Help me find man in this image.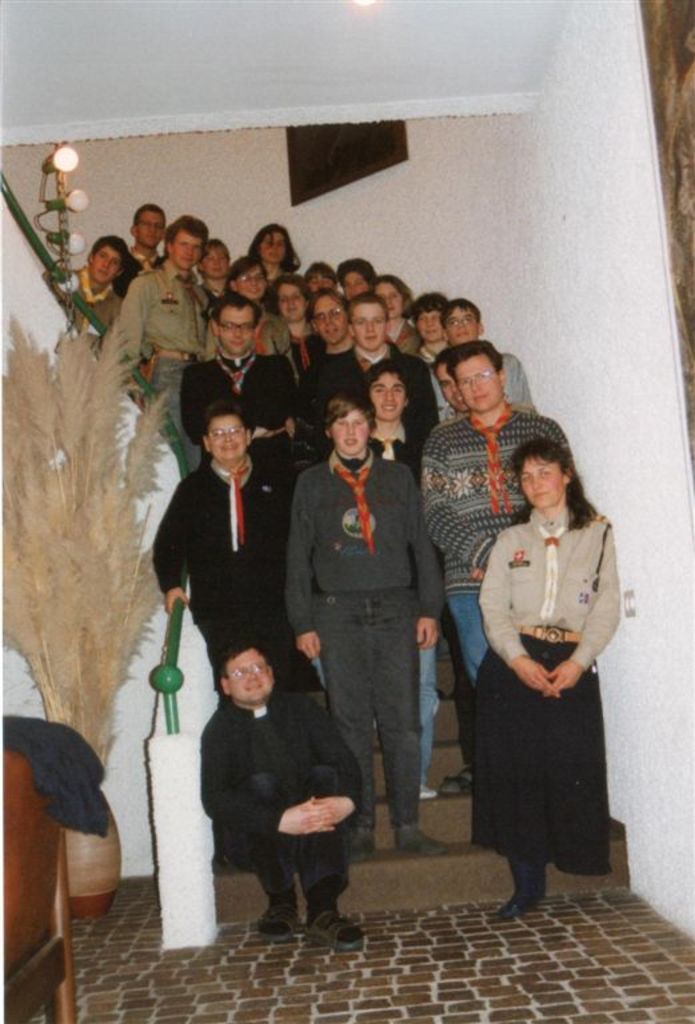
Found it: [left=111, top=228, right=207, bottom=428].
